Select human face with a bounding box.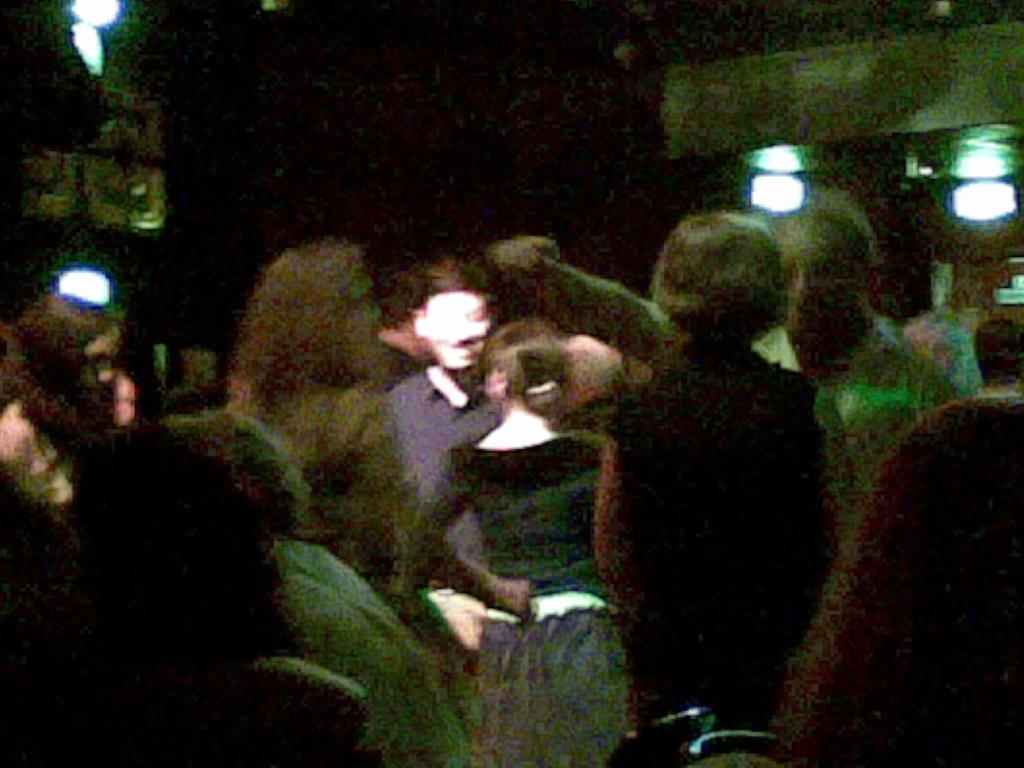
bbox(426, 293, 489, 372).
